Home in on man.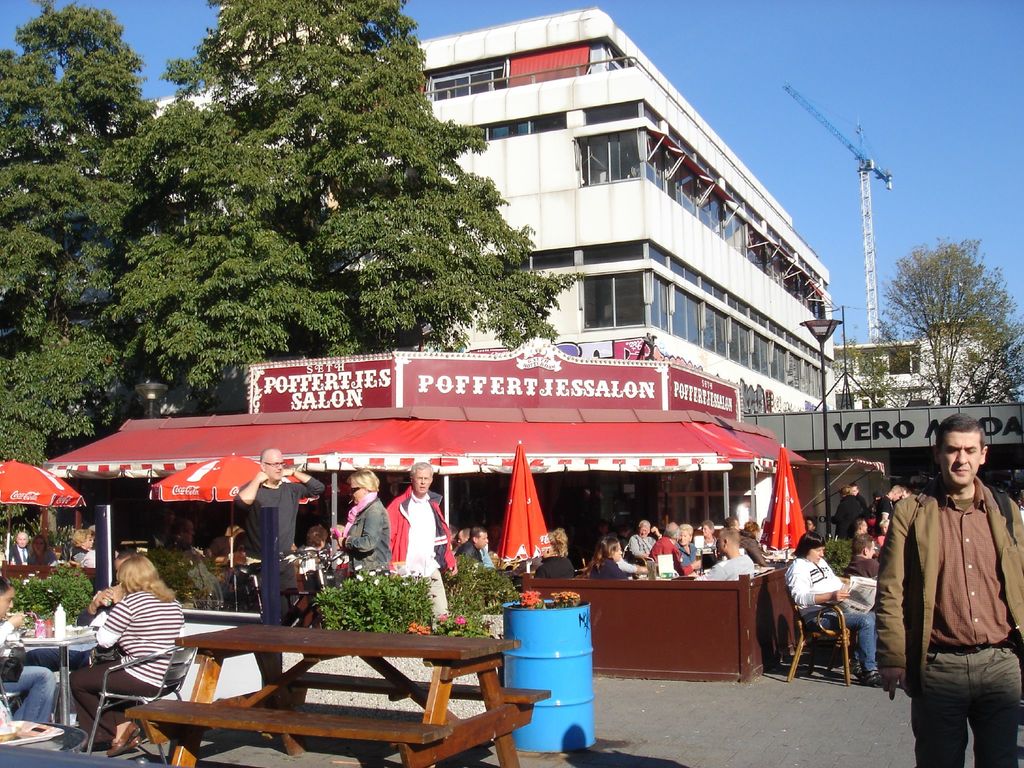
Homed in at (697,522,770,581).
